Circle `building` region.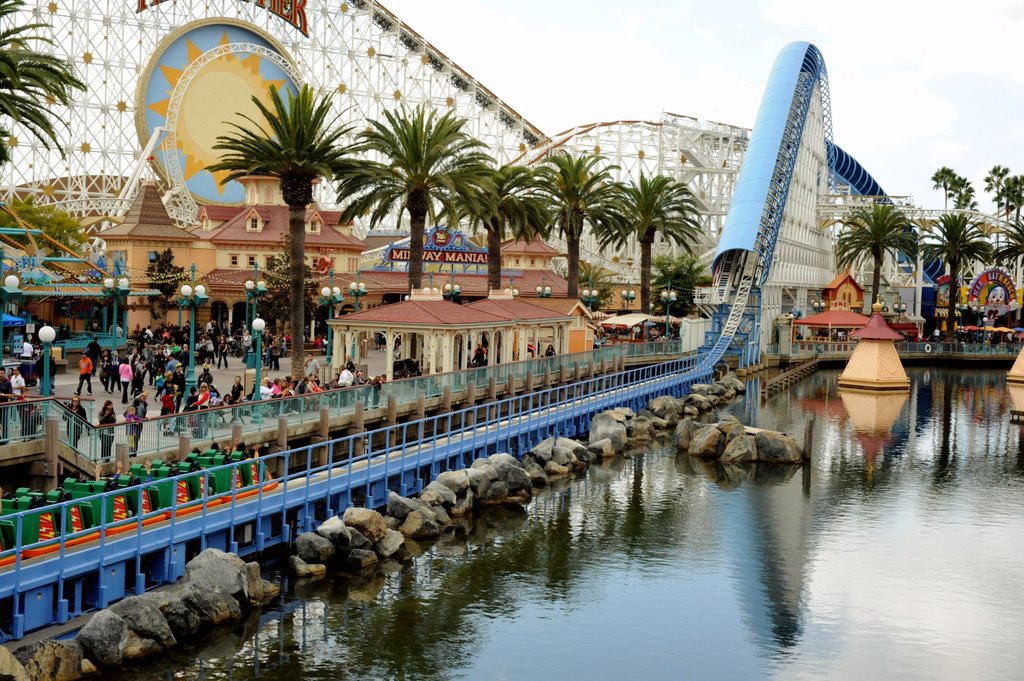
Region: pyautogui.locateOnScreen(20, 166, 587, 348).
